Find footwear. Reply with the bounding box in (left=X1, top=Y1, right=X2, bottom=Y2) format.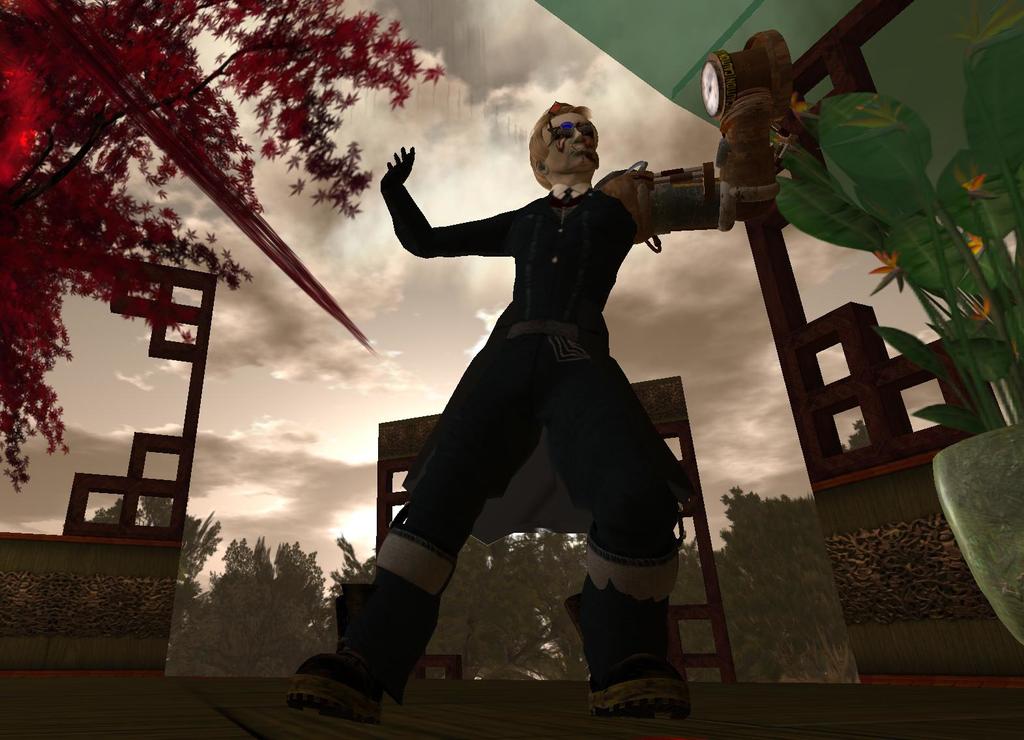
(left=287, top=563, right=438, bottom=725).
